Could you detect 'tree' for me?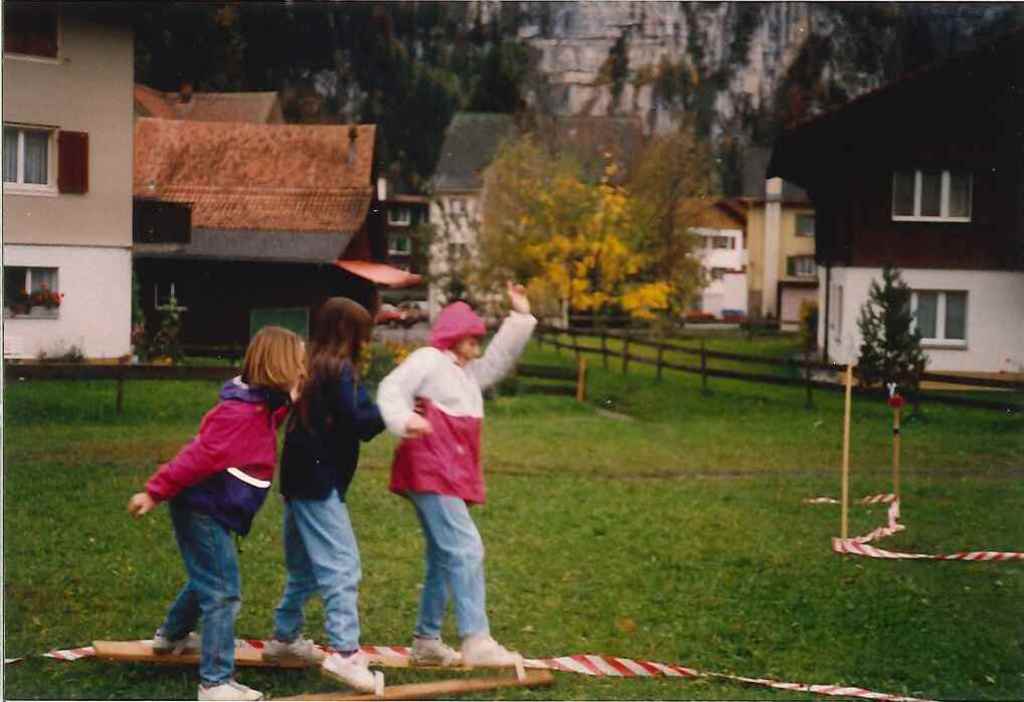
Detection result: <box>474,109,729,329</box>.
